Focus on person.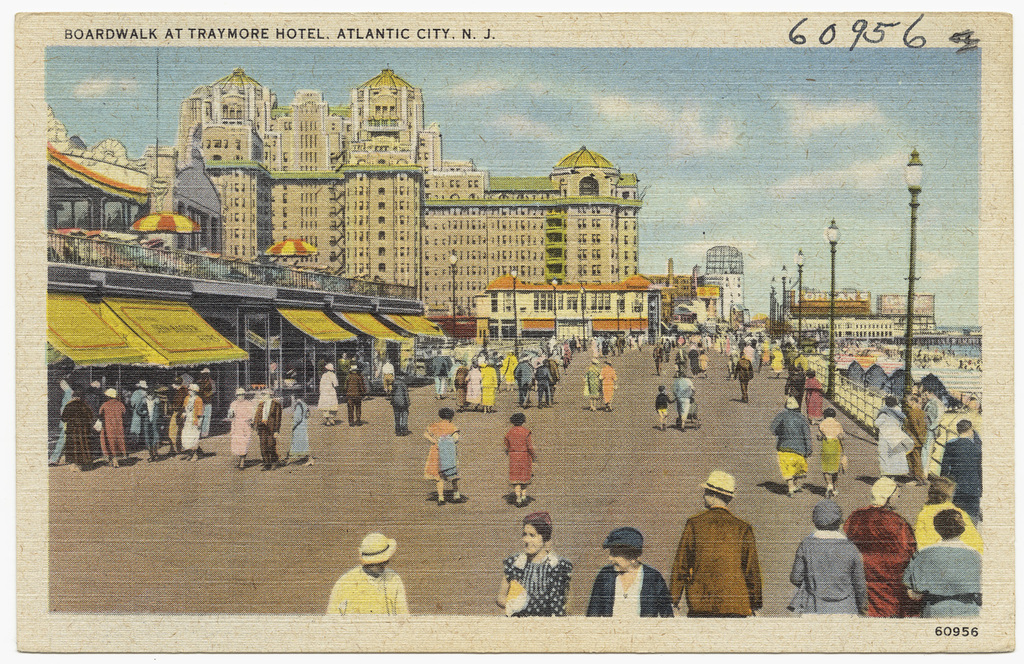
Focused at detection(922, 387, 947, 474).
